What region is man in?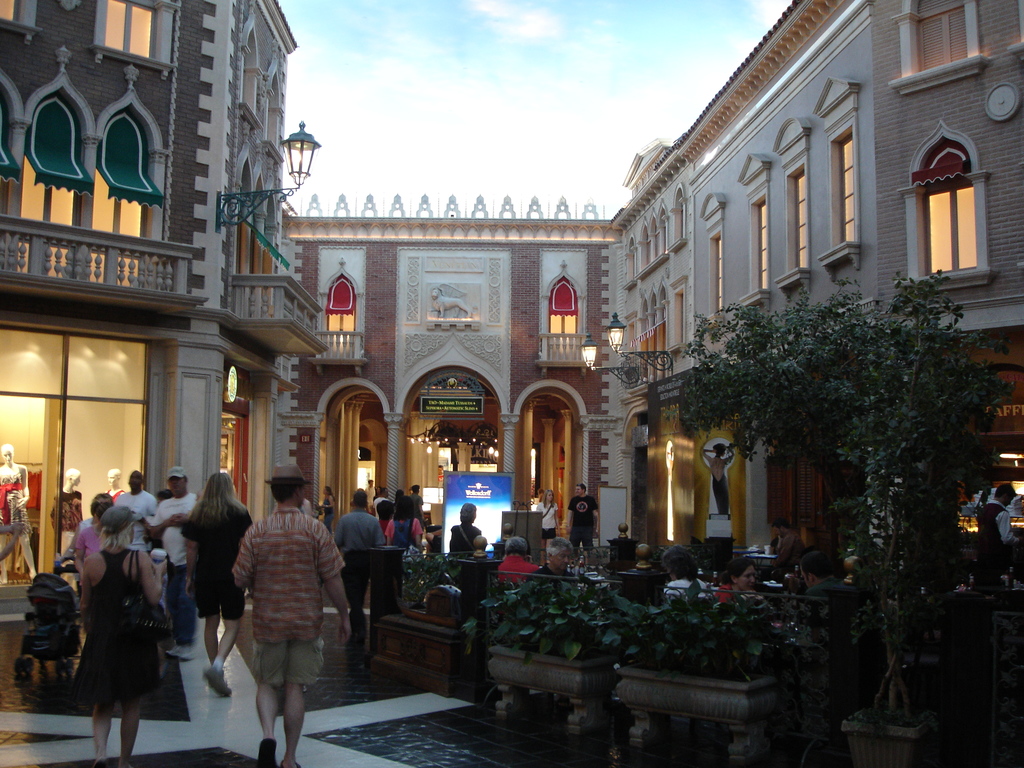
bbox(762, 518, 804, 584).
